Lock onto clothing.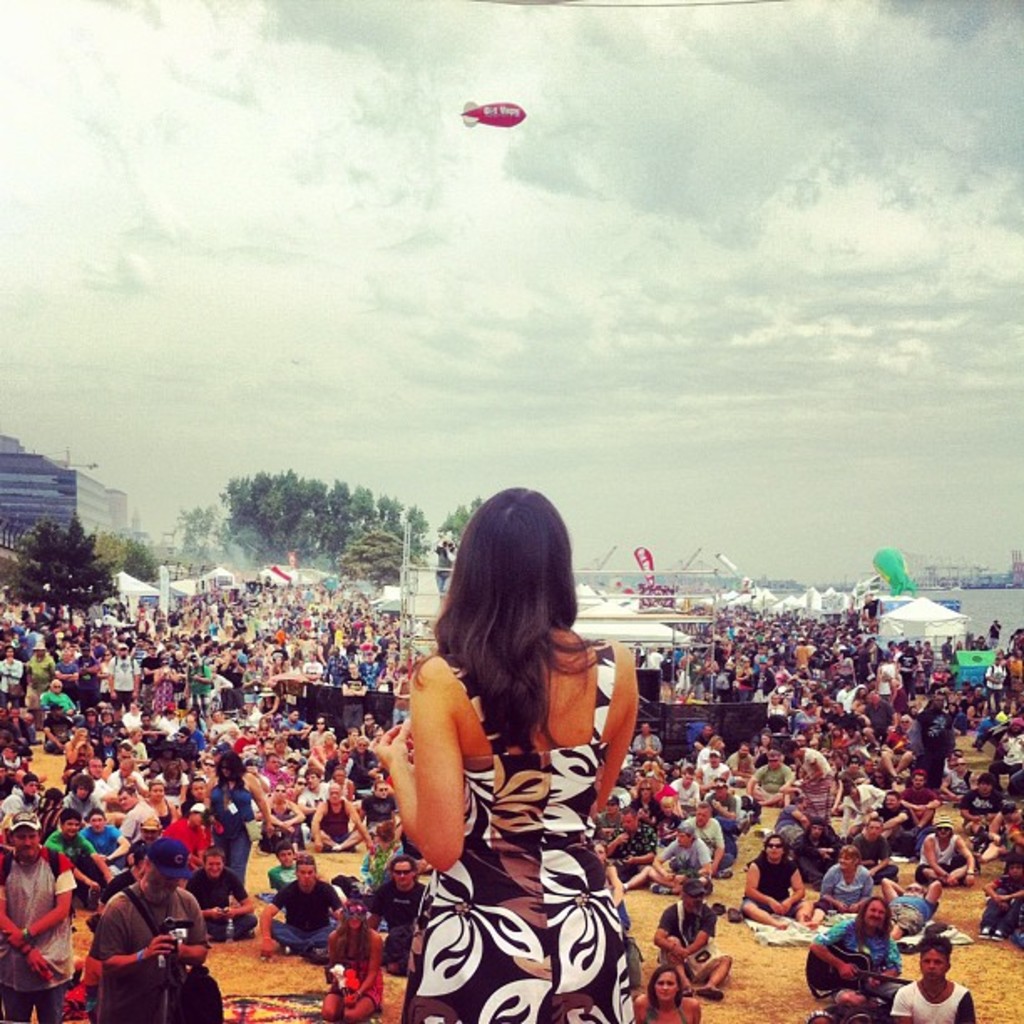
Locked: select_region(303, 780, 338, 801).
